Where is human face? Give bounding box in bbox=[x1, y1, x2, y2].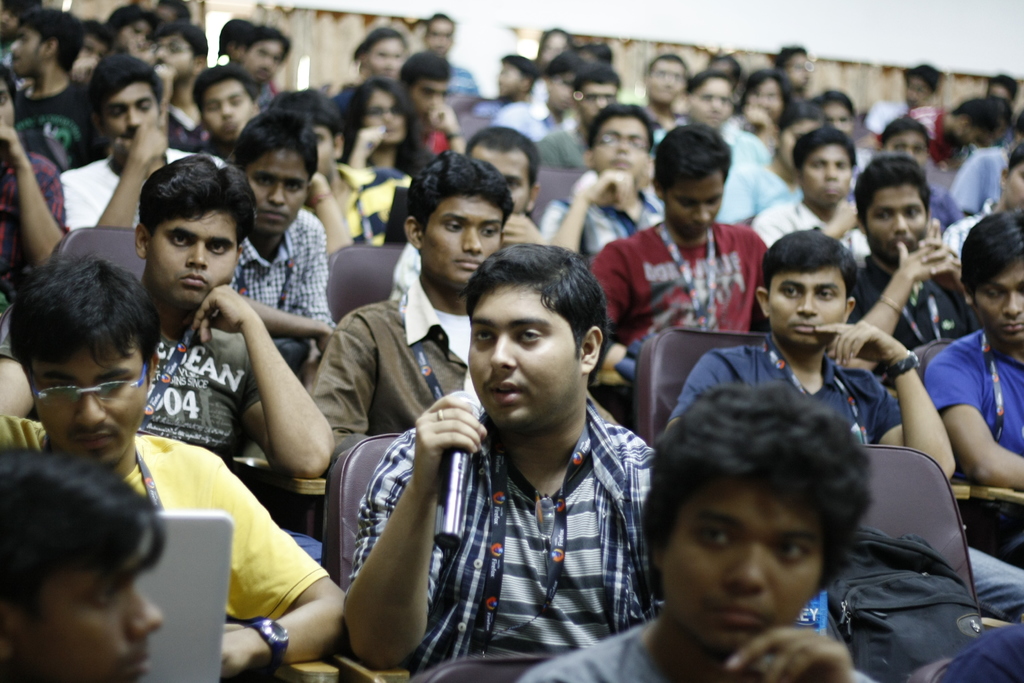
bbox=[698, 75, 733, 133].
